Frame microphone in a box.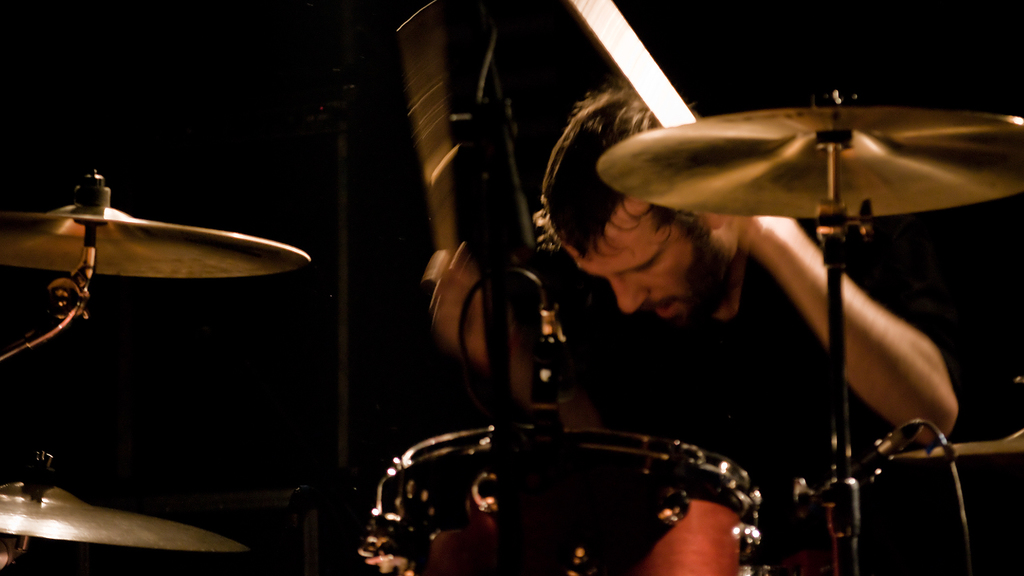
bbox(540, 302, 574, 401).
